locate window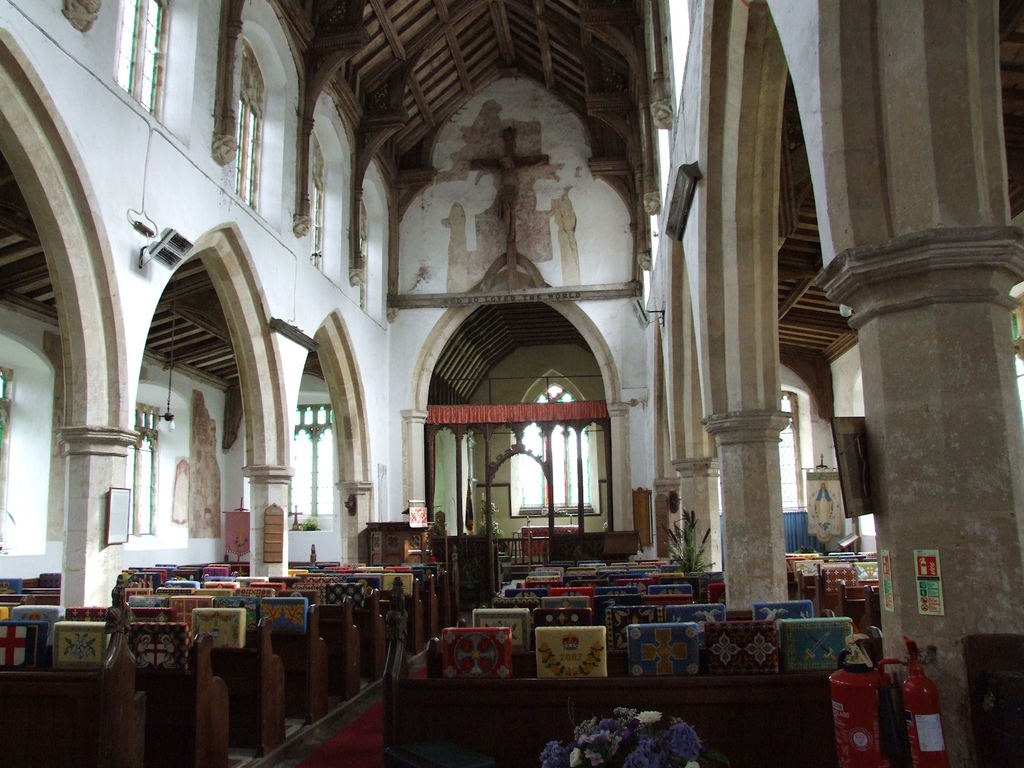
detection(126, 430, 156, 534)
